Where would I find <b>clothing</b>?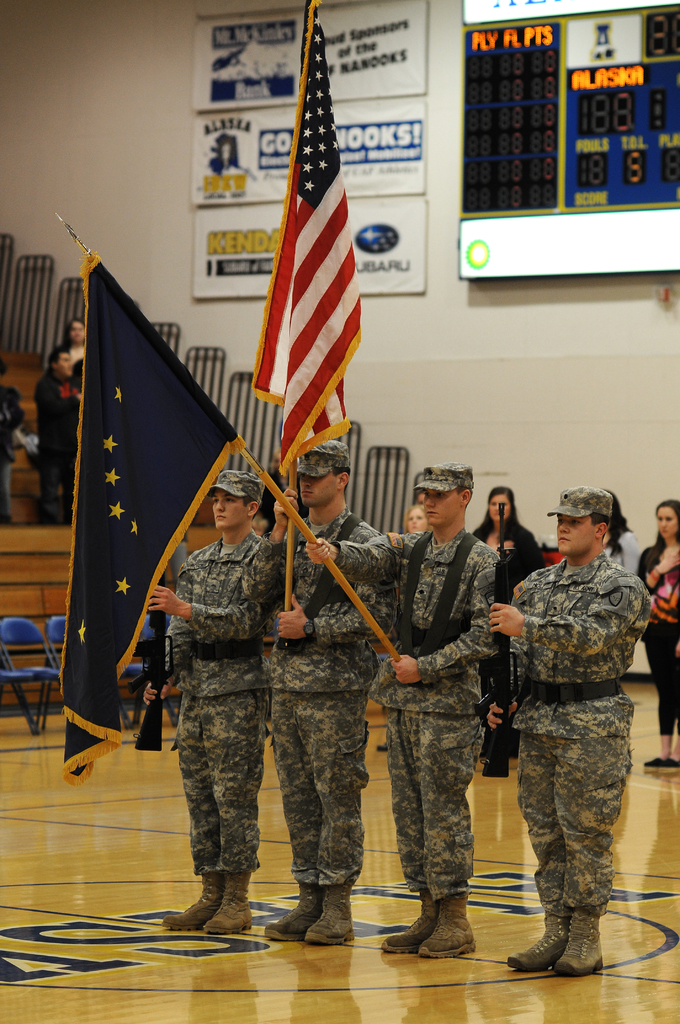
At <box>39,371,81,518</box>.
